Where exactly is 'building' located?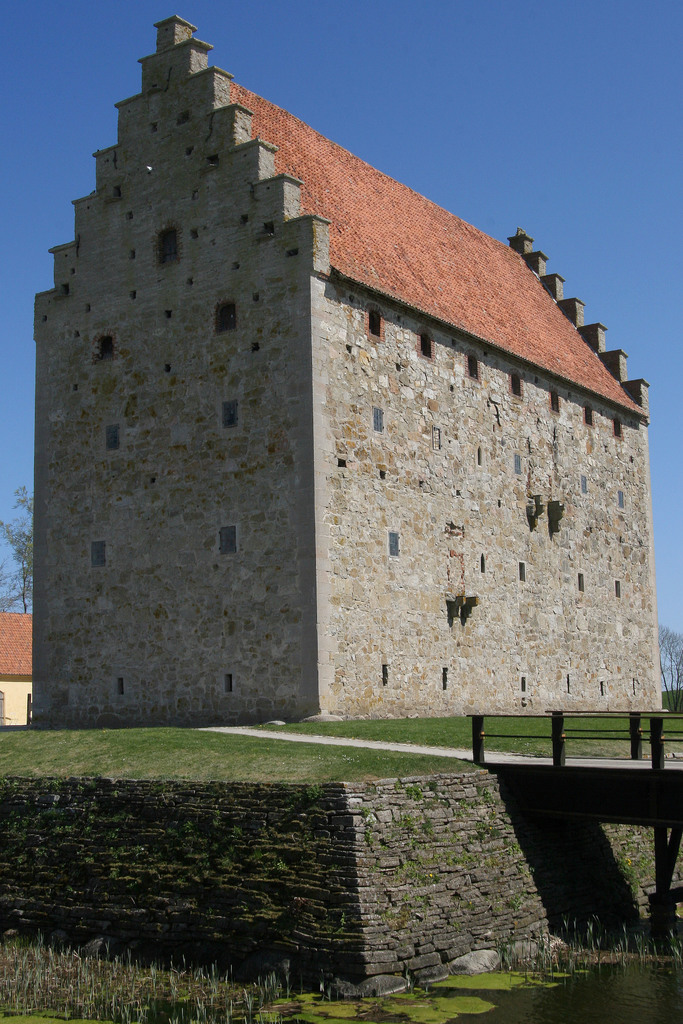
Its bounding box is 26:17:666:722.
